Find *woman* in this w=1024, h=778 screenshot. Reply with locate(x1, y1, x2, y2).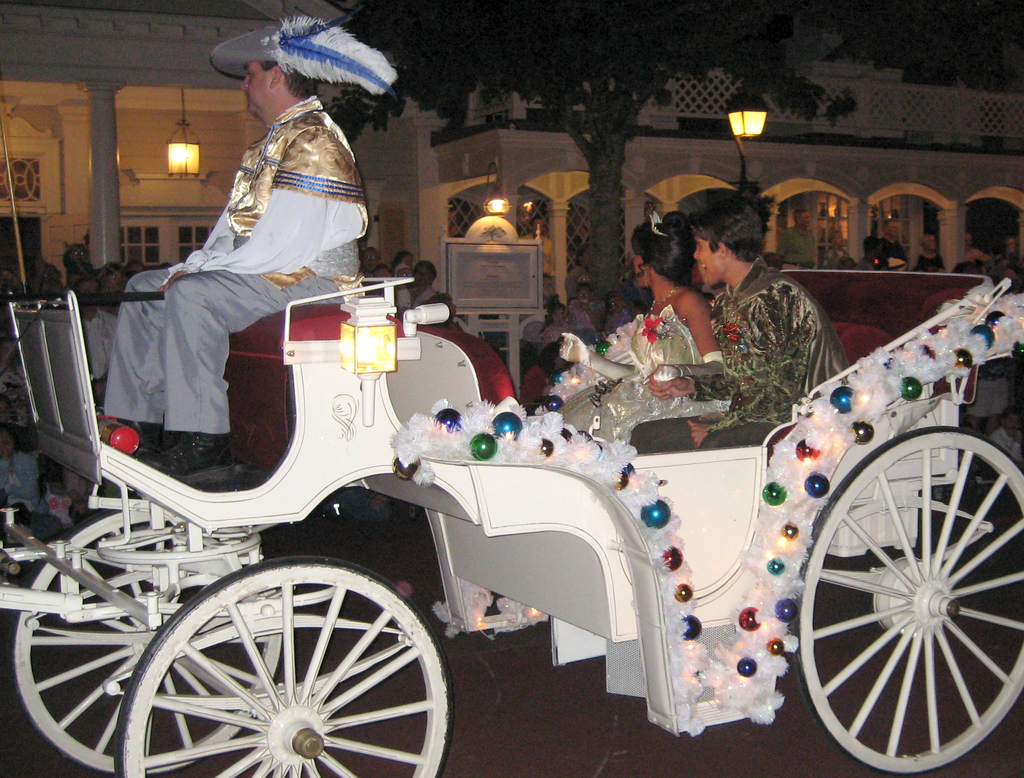
locate(98, 265, 126, 297).
